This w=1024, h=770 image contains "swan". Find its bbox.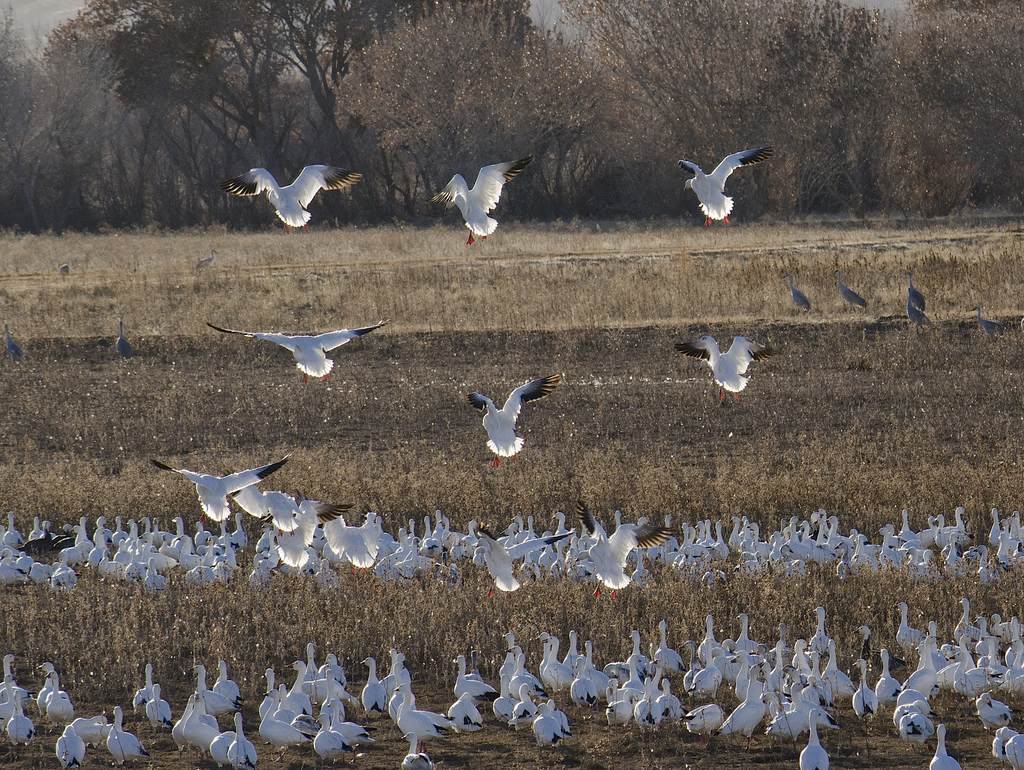
x1=749 y1=531 x2=774 y2=559.
